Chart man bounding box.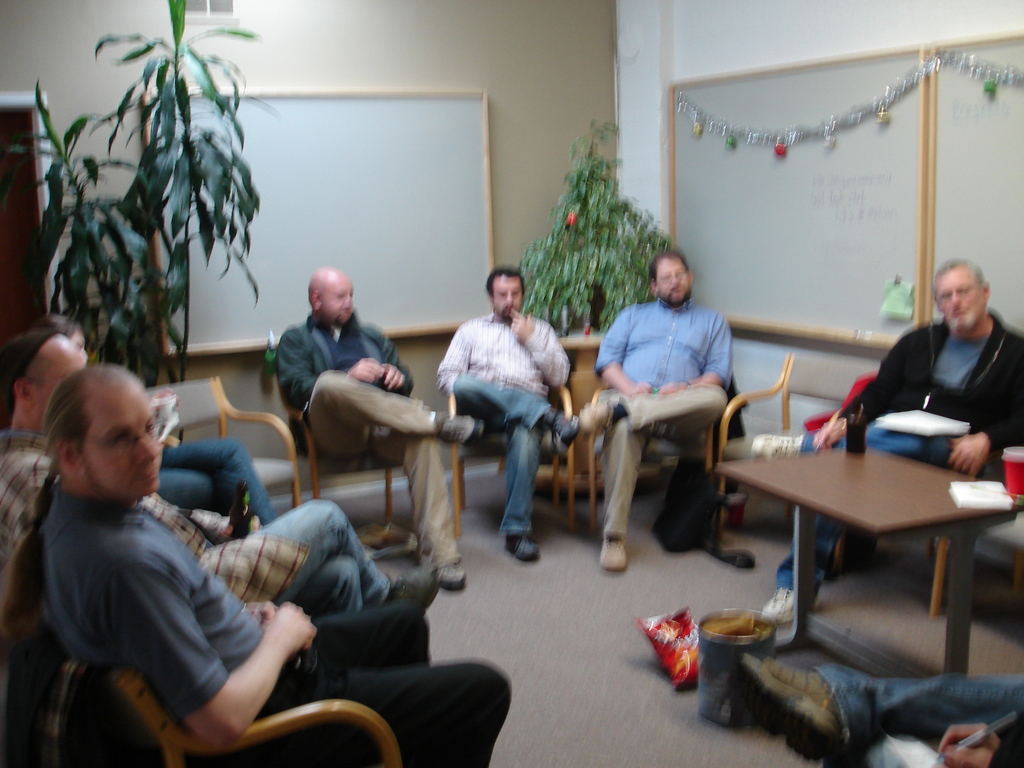
Charted: x1=0, y1=326, x2=447, y2=630.
